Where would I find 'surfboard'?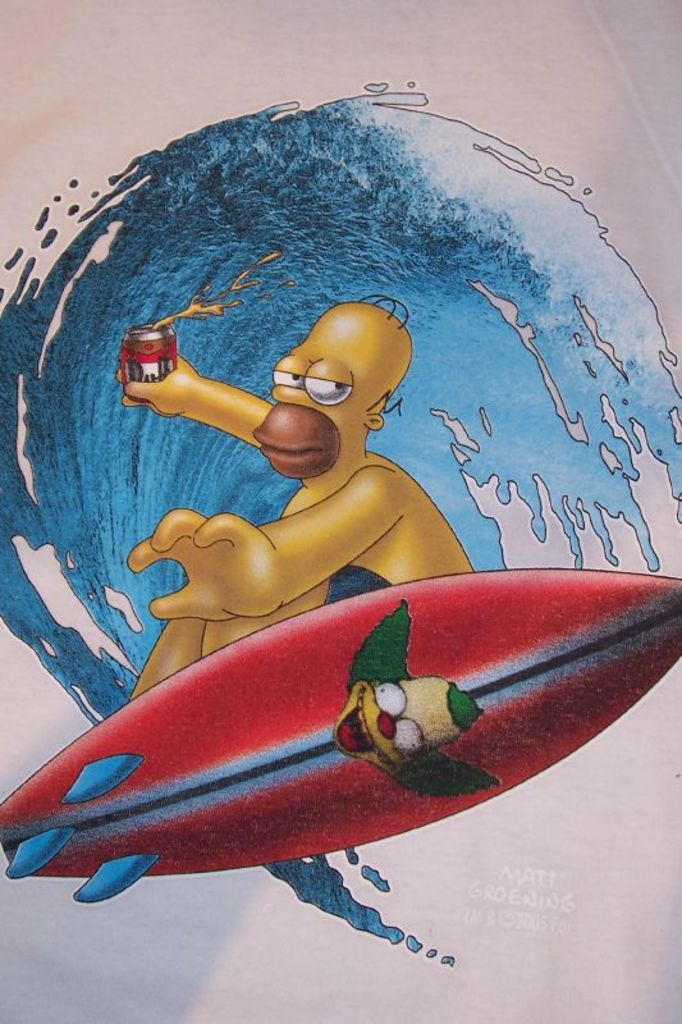
At 0 562 681 905.
